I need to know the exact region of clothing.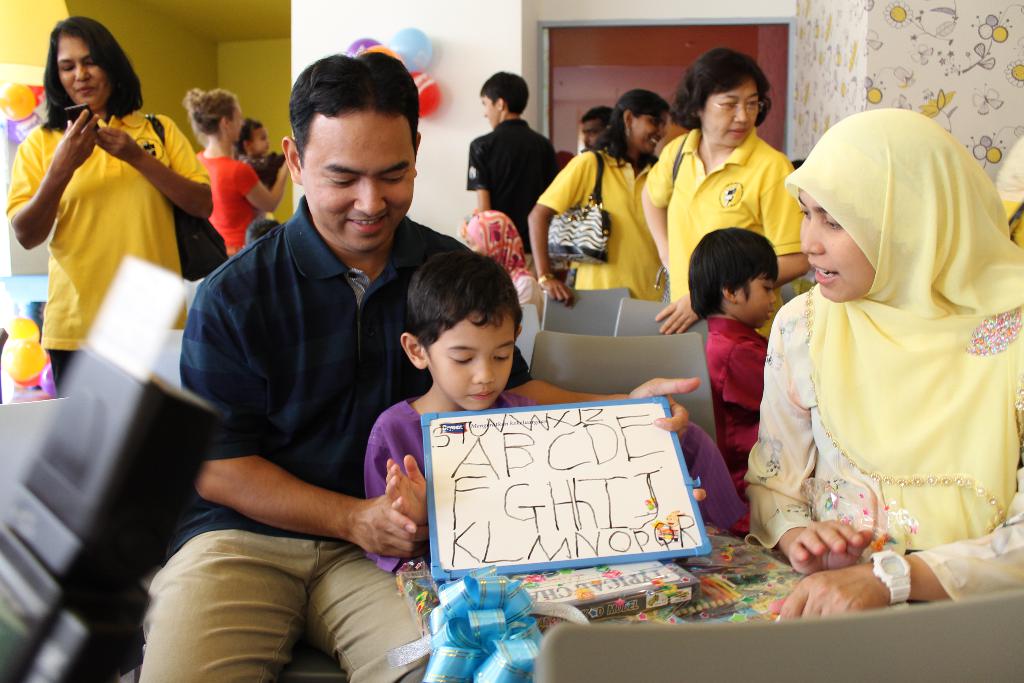
Region: x1=133 y1=197 x2=538 y2=682.
